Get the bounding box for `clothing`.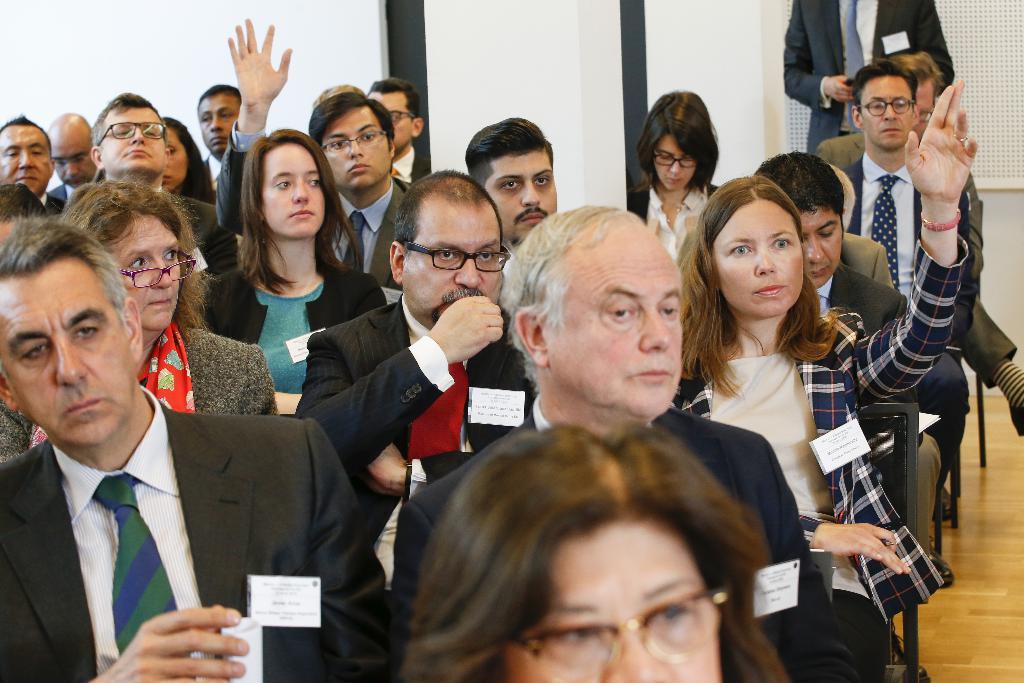
box(1, 315, 289, 451).
